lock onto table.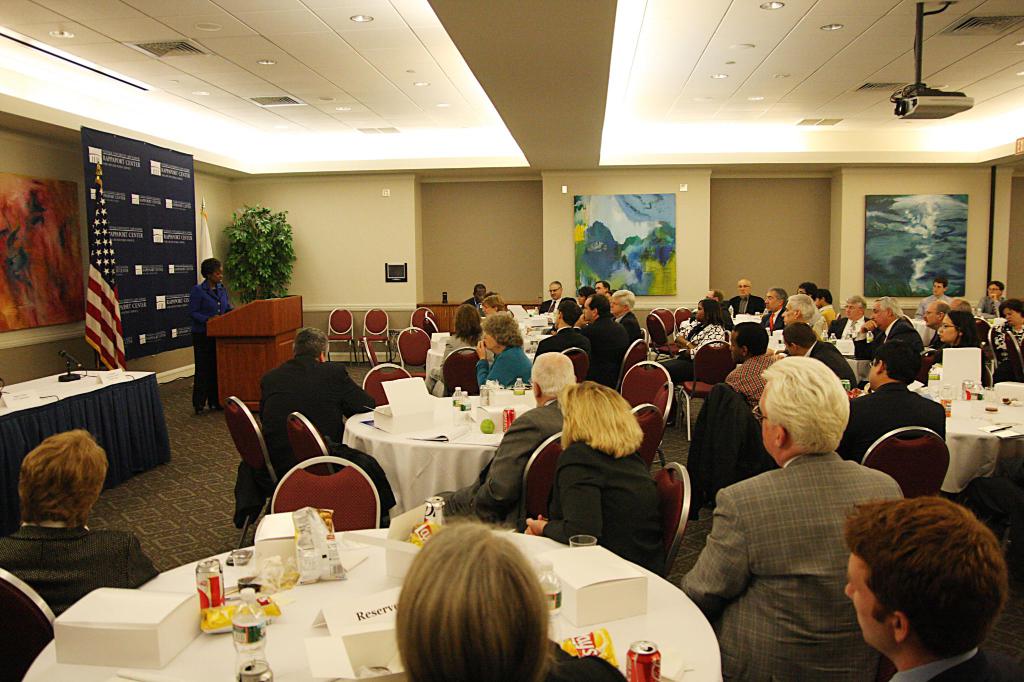
Locked: (515, 310, 552, 335).
